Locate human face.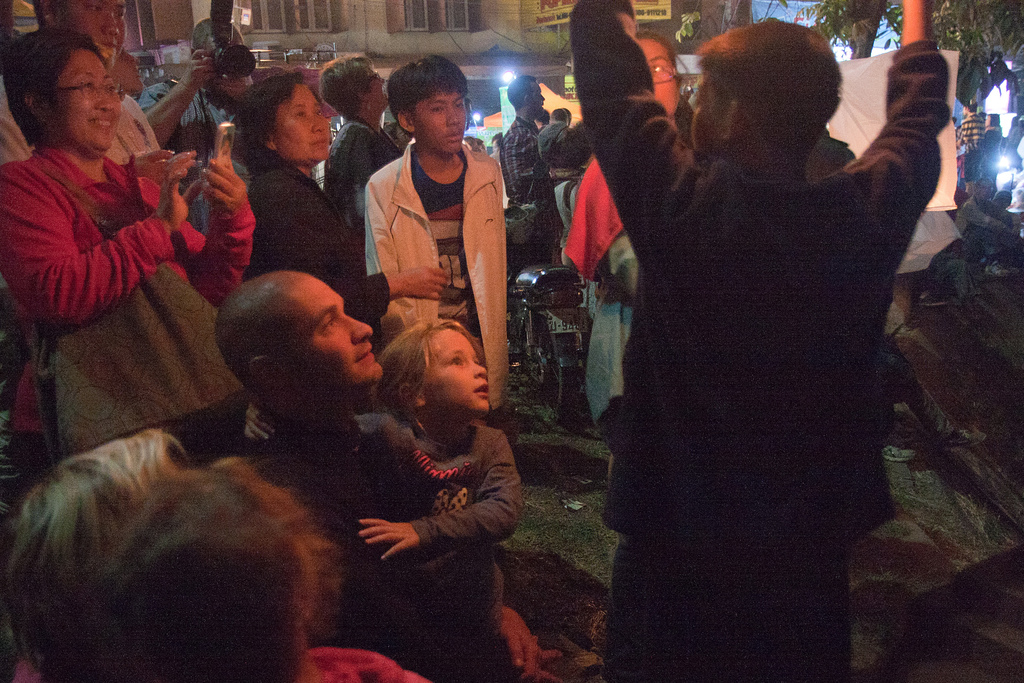
Bounding box: x1=410, y1=90, x2=467, y2=155.
